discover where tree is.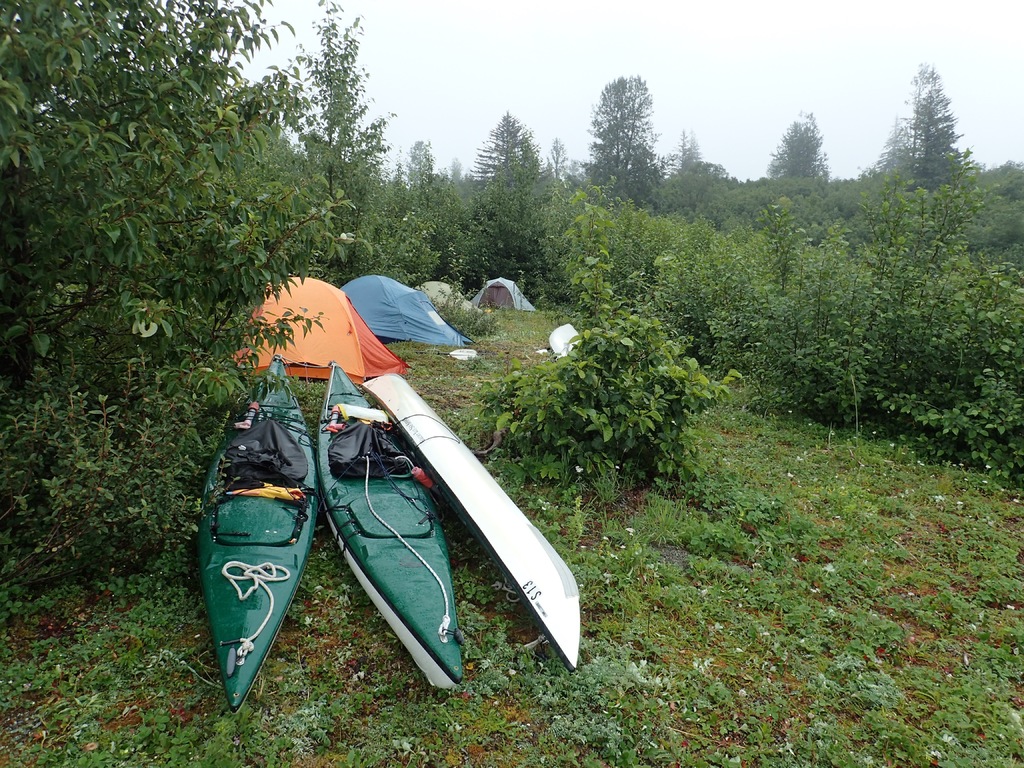
Discovered at [x1=577, y1=60, x2=680, y2=224].
